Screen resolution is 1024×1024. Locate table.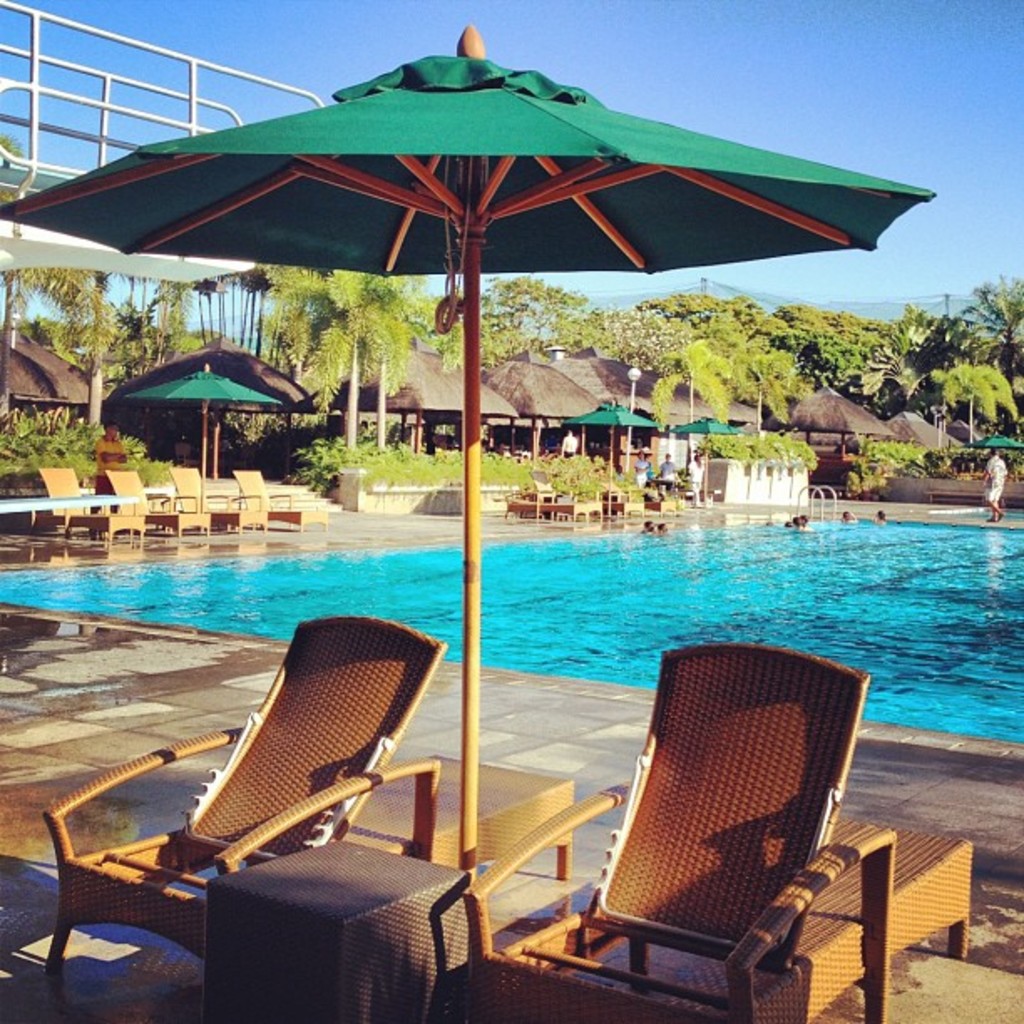
<box>204,838,479,1022</box>.
